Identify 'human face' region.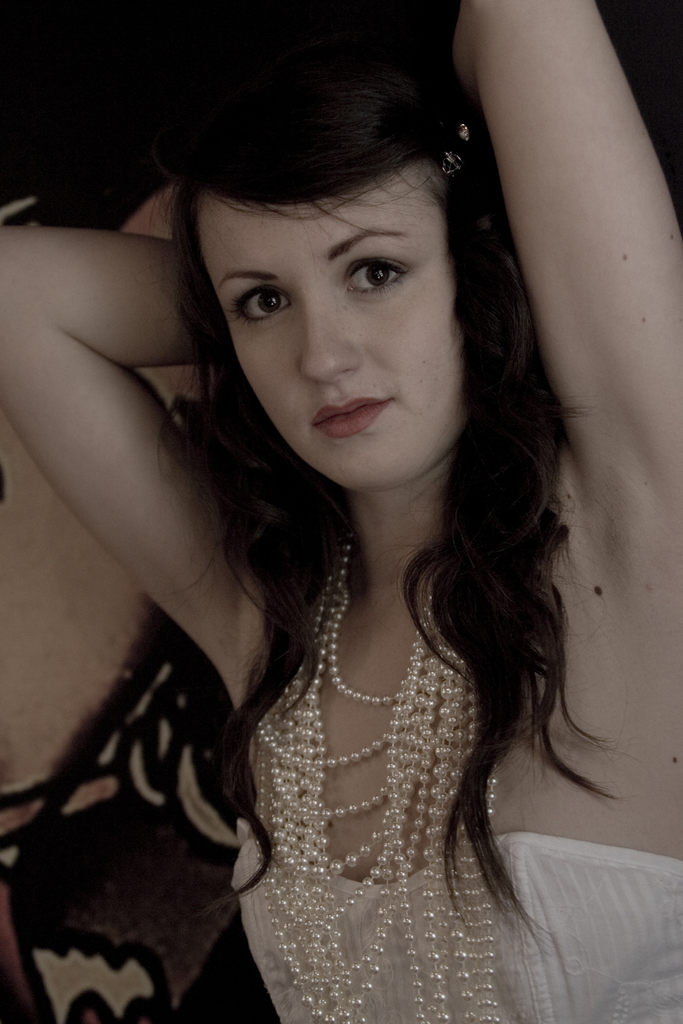
Region: l=197, t=160, r=462, b=495.
